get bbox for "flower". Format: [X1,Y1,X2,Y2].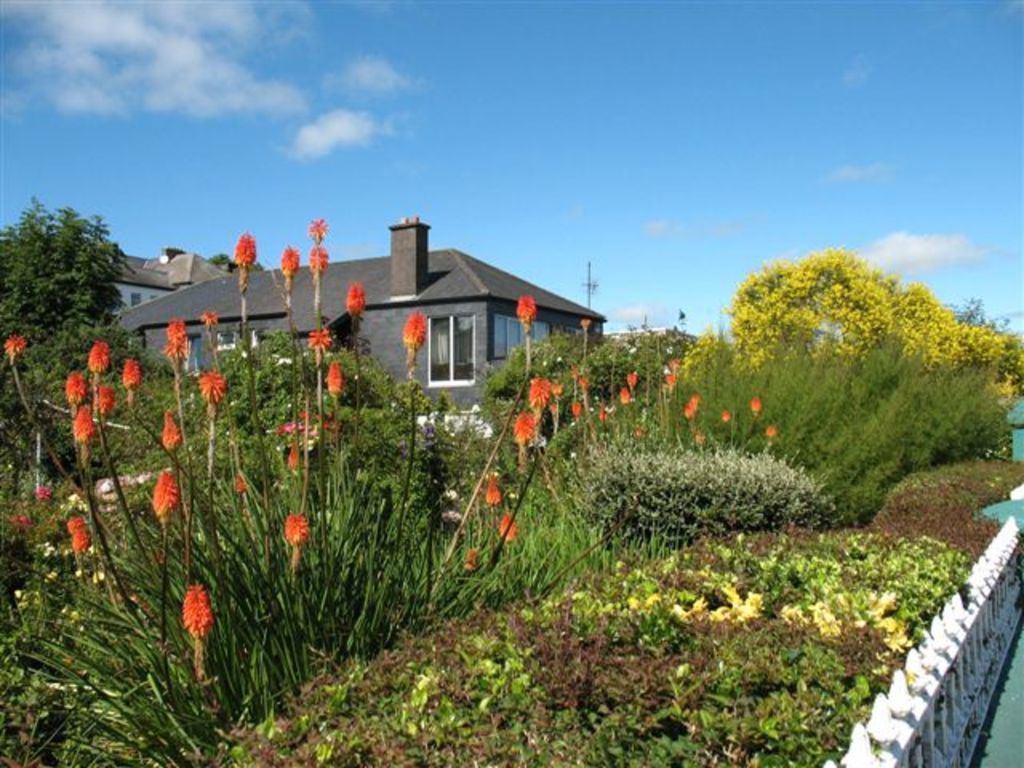
[306,246,323,274].
